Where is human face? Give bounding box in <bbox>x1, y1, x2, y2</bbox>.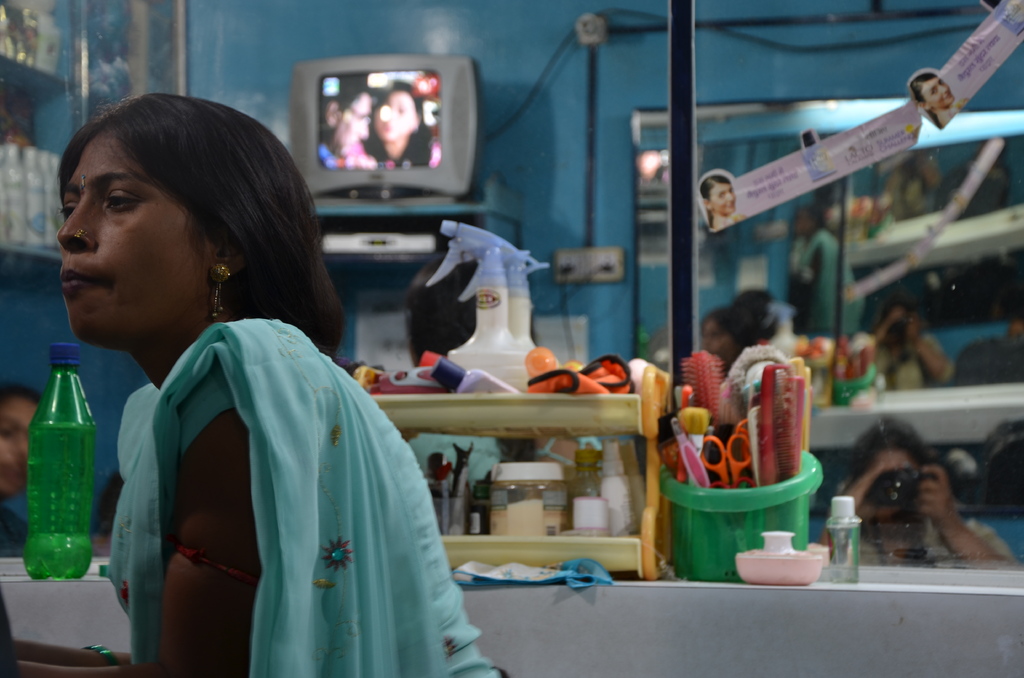
<bbox>335, 94, 372, 156</bbox>.
